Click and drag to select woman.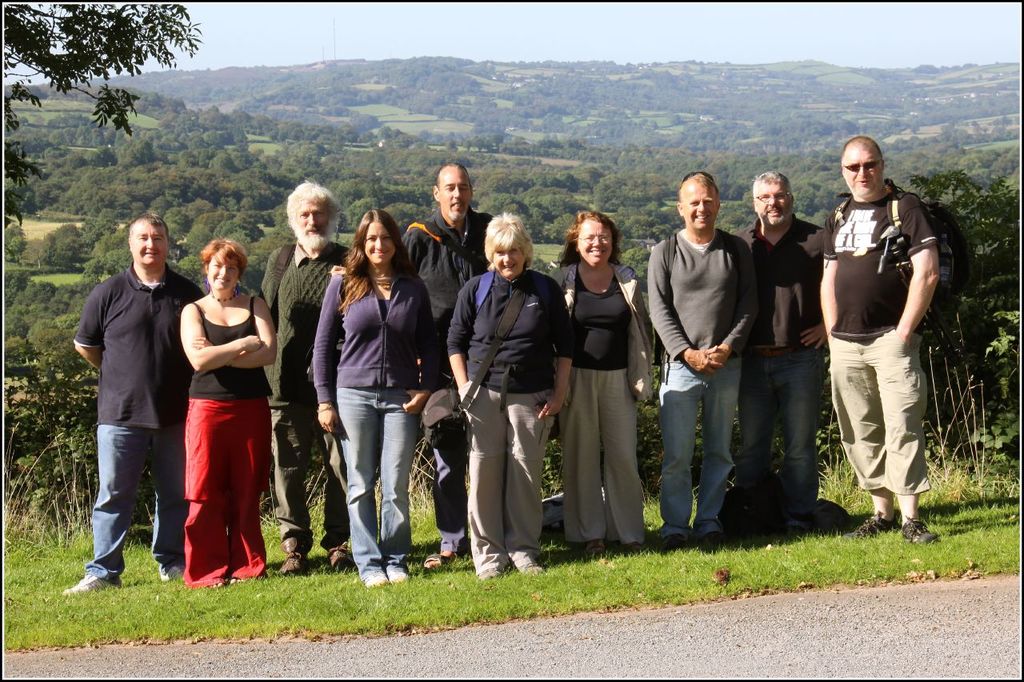
Selection: bbox(442, 213, 572, 572).
